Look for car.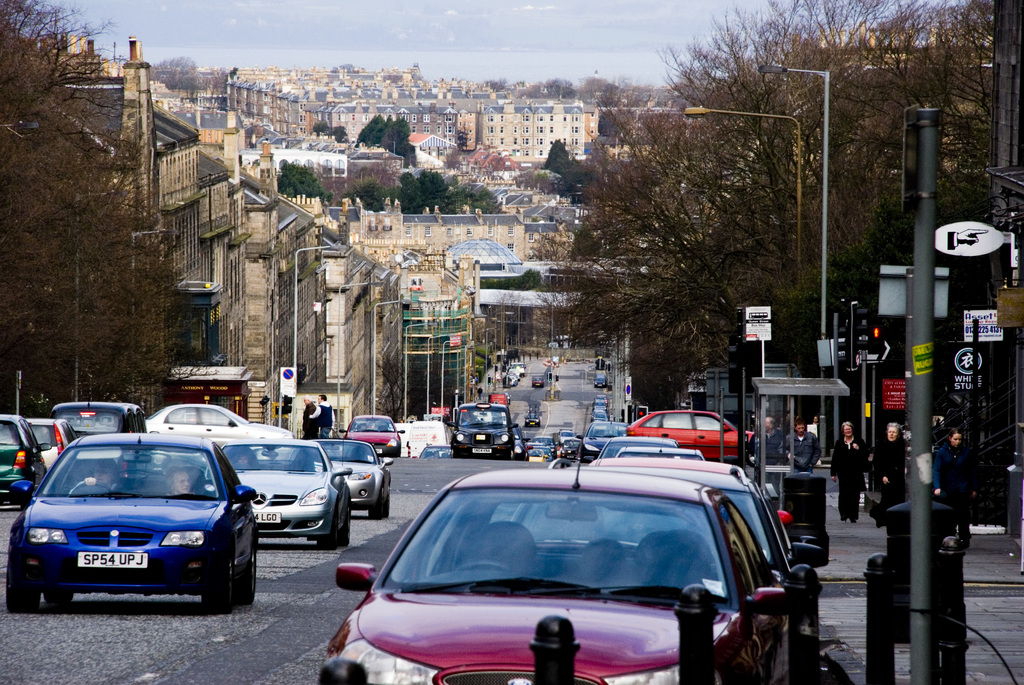
Found: BBox(447, 397, 625, 453).
